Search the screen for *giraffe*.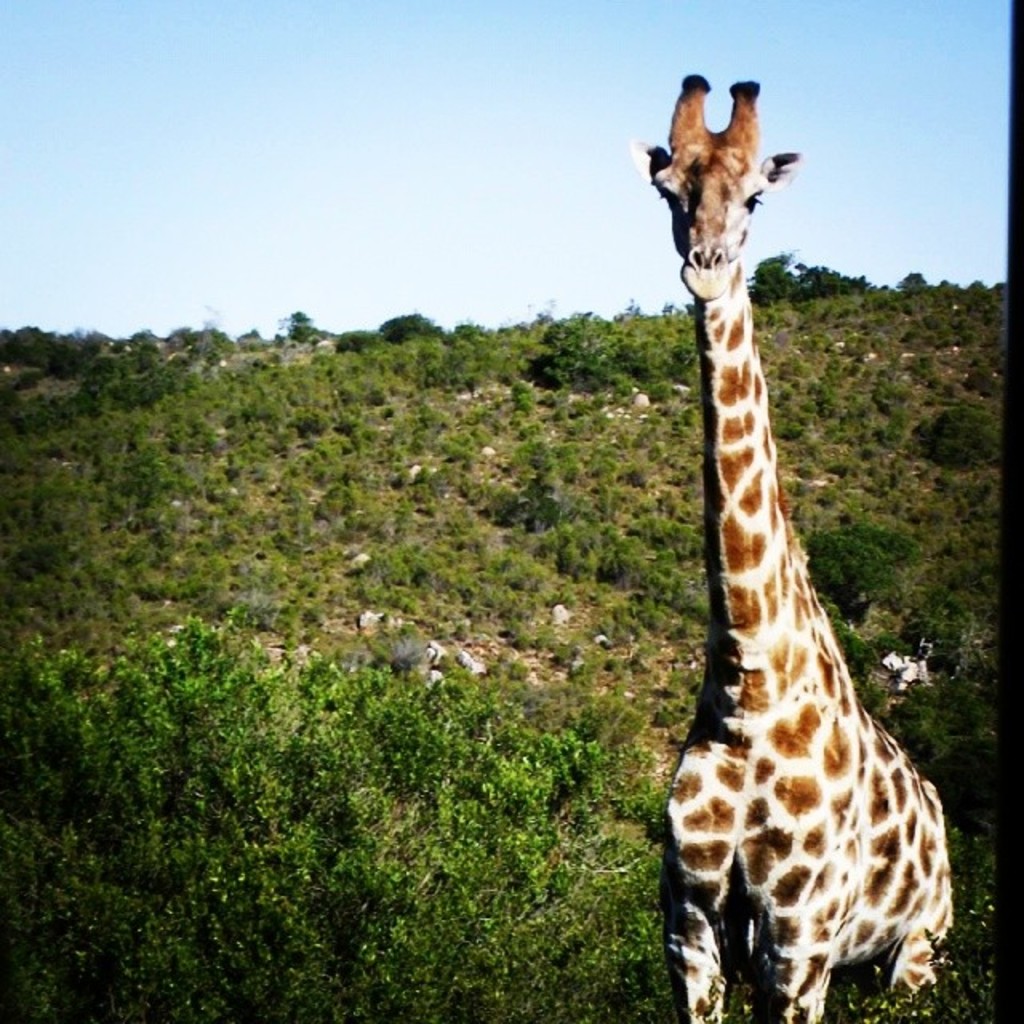
Found at {"left": 630, "top": 69, "right": 962, "bottom": 1022}.
